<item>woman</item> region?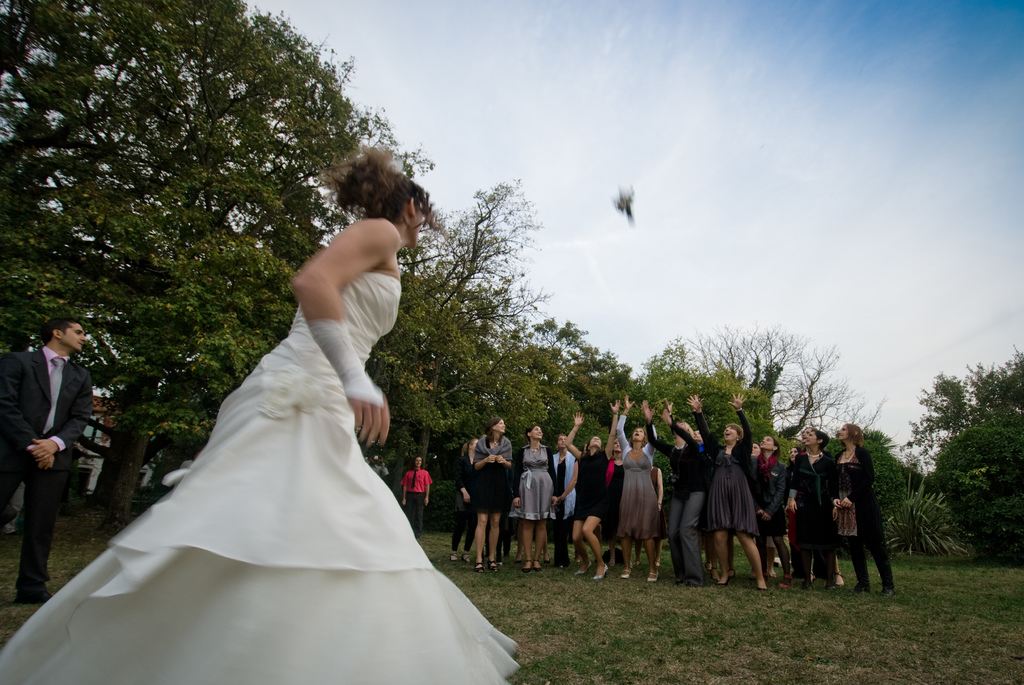
(826,421,895,595)
